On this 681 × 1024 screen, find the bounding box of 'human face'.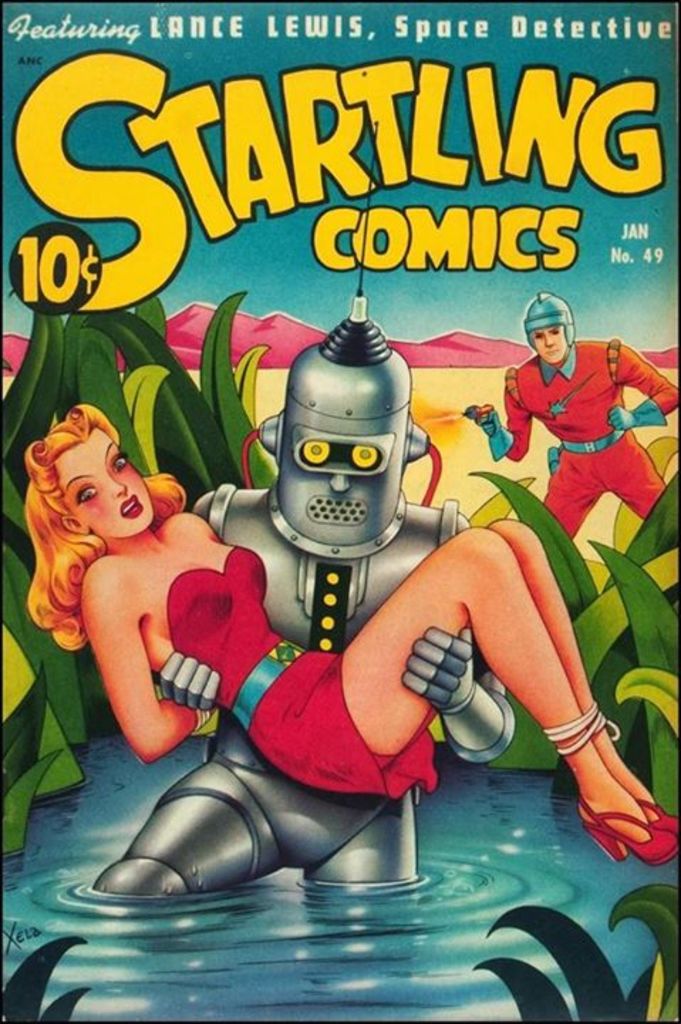
Bounding box: box=[532, 326, 567, 364].
